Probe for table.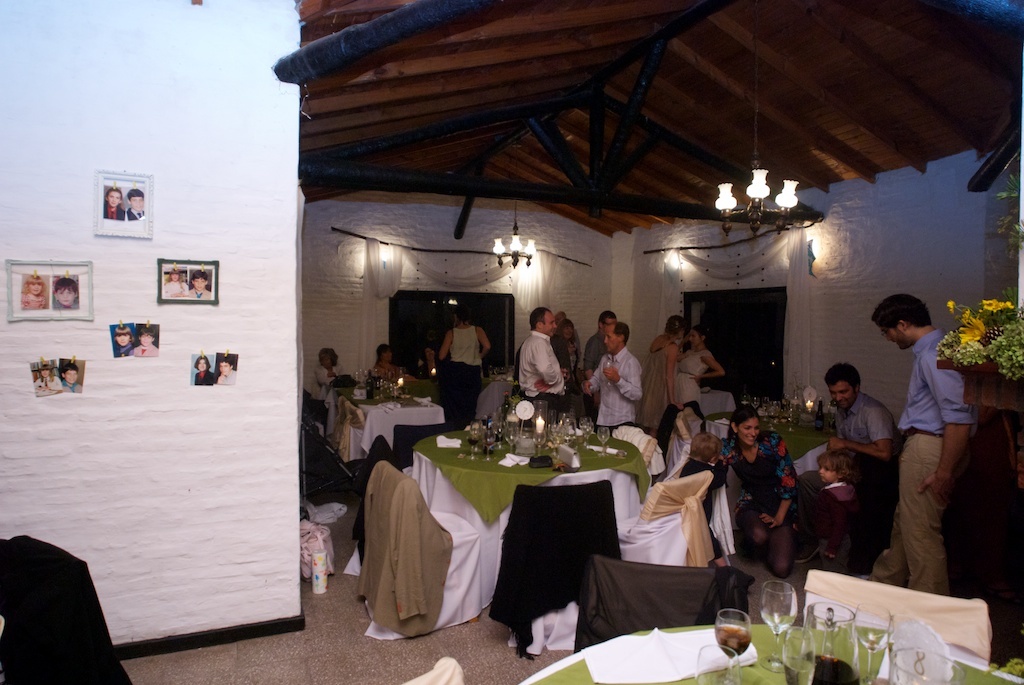
Probe result: (left=358, top=392, right=447, bottom=451).
